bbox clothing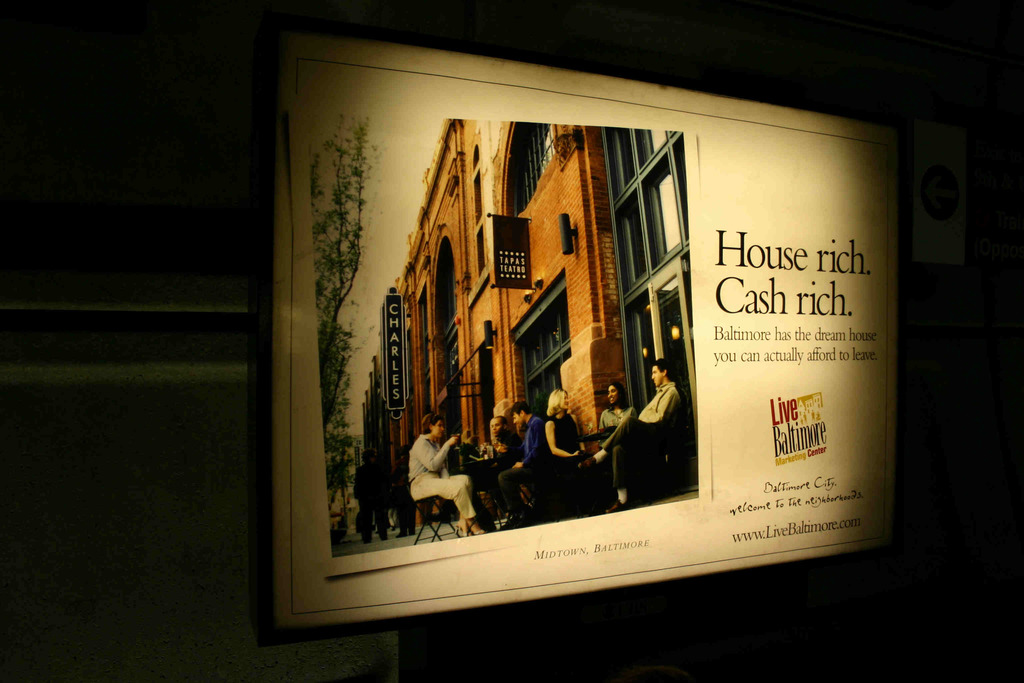
601:411:642:482
